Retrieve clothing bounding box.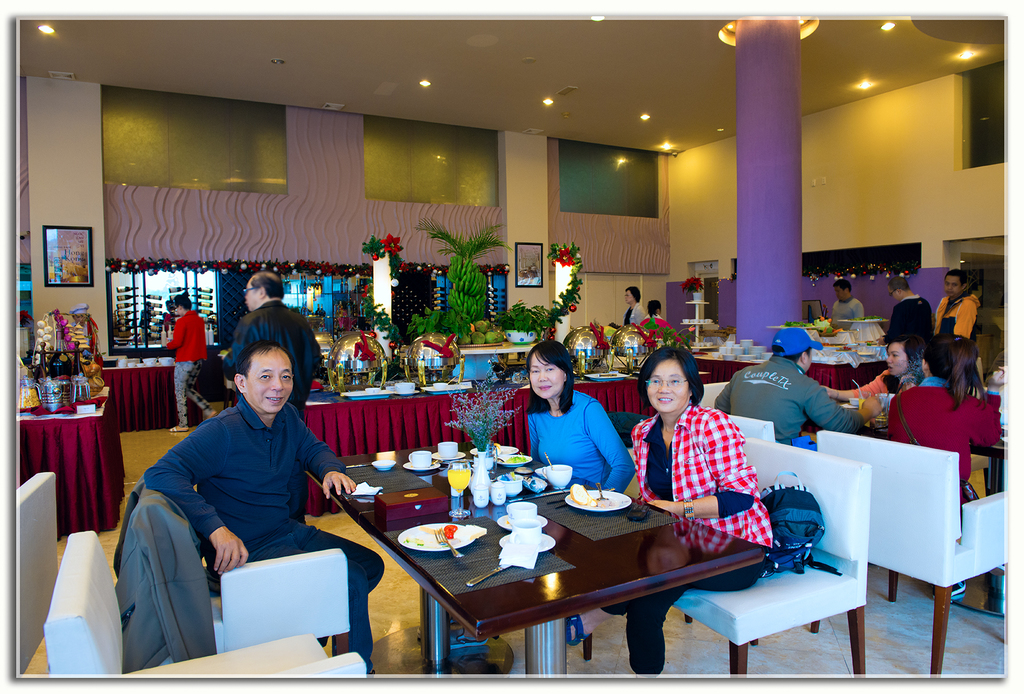
Bounding box: [x1=662, y1=403, x2=778, y2=553].
